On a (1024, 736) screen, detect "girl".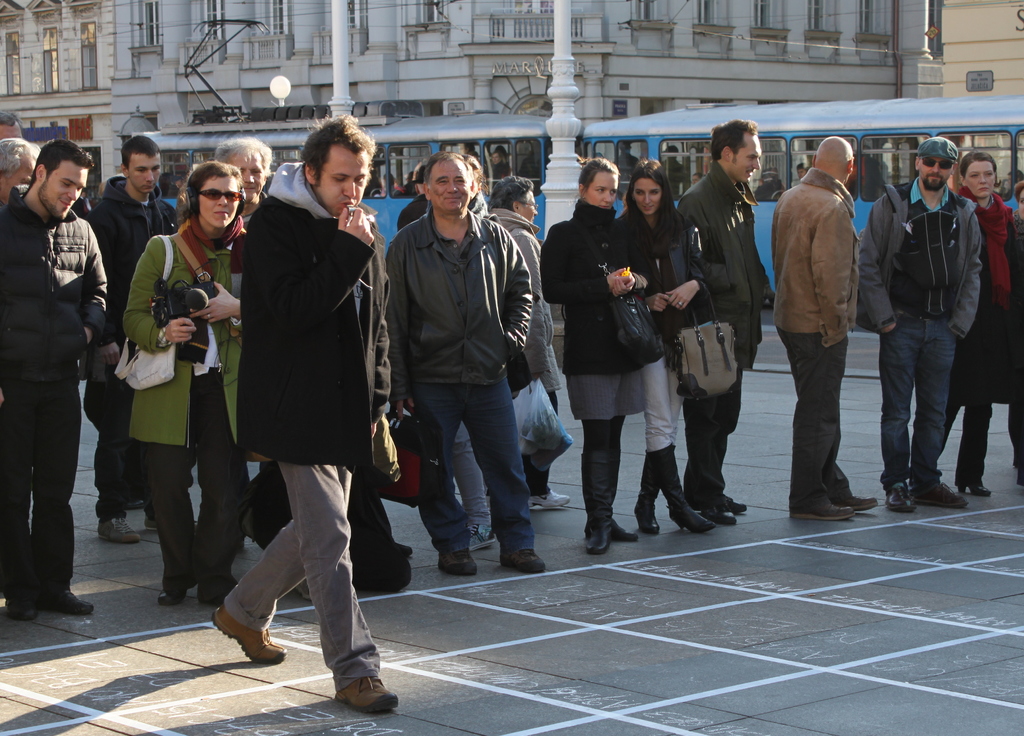
bbox=[615, 161, 710, 533].
